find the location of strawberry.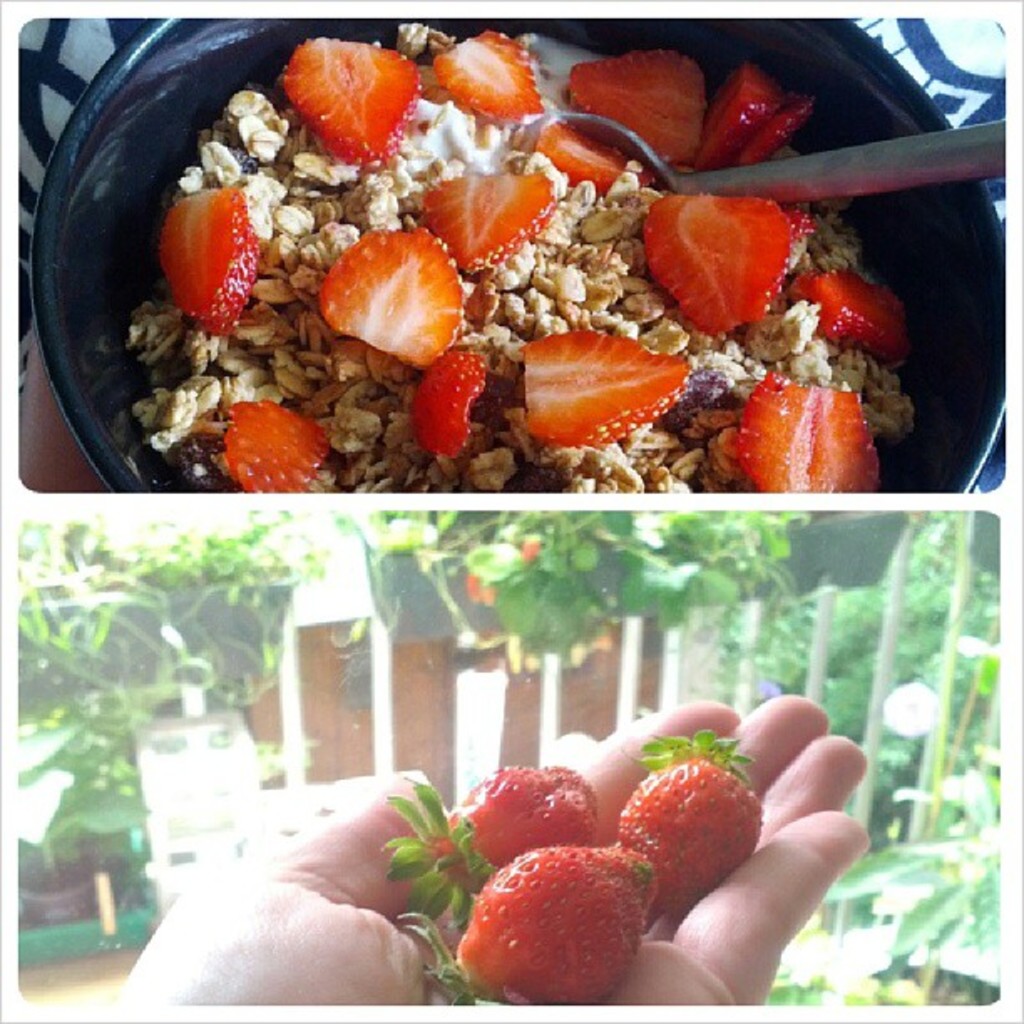
Location: {"x1": 611, "y1": 736, "x2": 766, "y2": 910}.
